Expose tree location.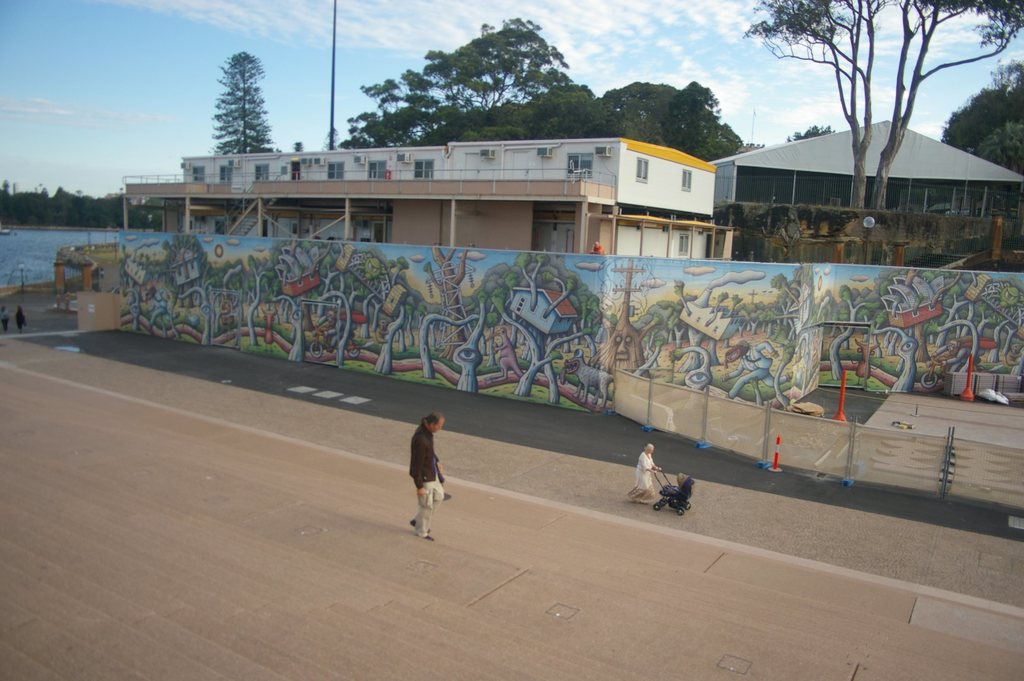
Exposed at rect(191, 31, 291, 169).
